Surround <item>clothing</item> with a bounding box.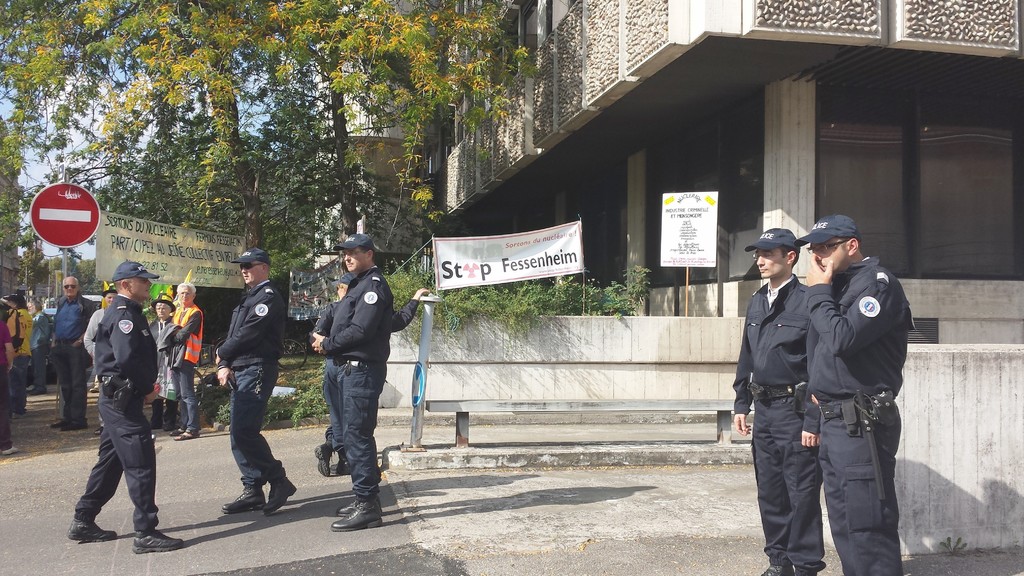
<bbox>220, 280, 285, 489</bbox>.
